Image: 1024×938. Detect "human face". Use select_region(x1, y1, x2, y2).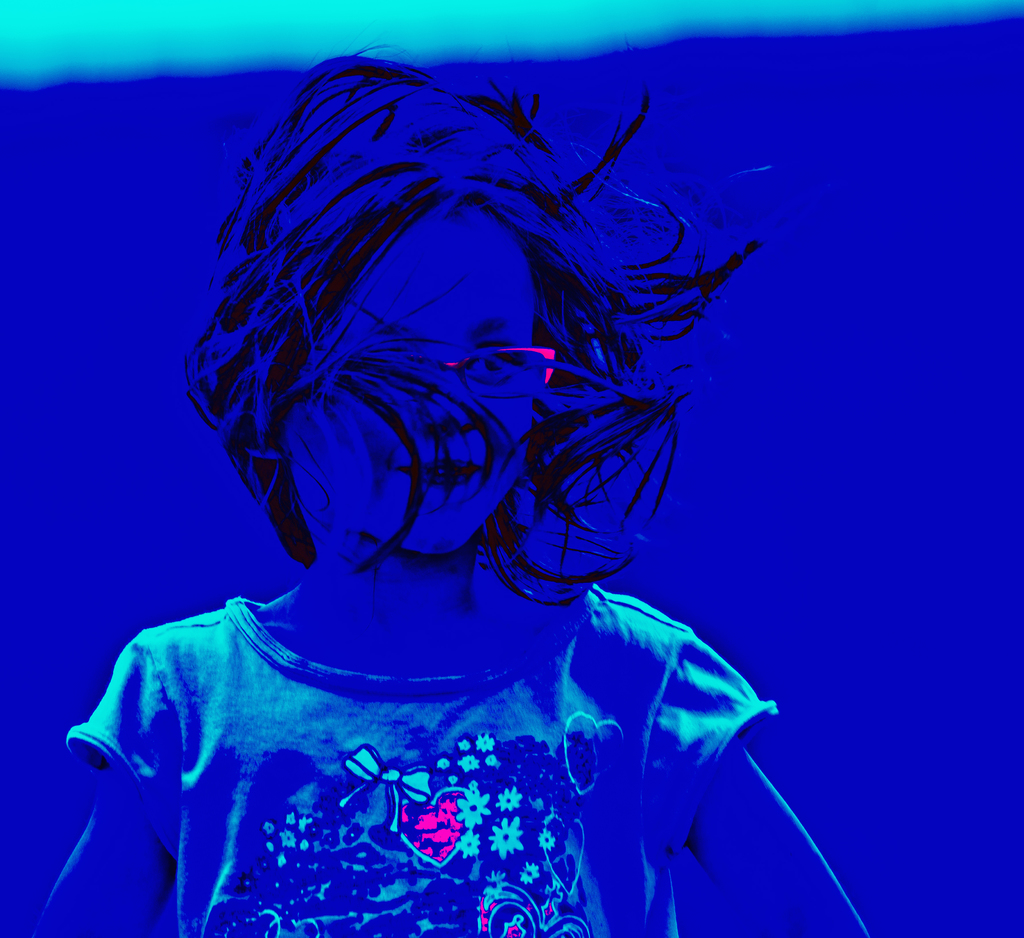
select_region(292, 208, 536, 561).
